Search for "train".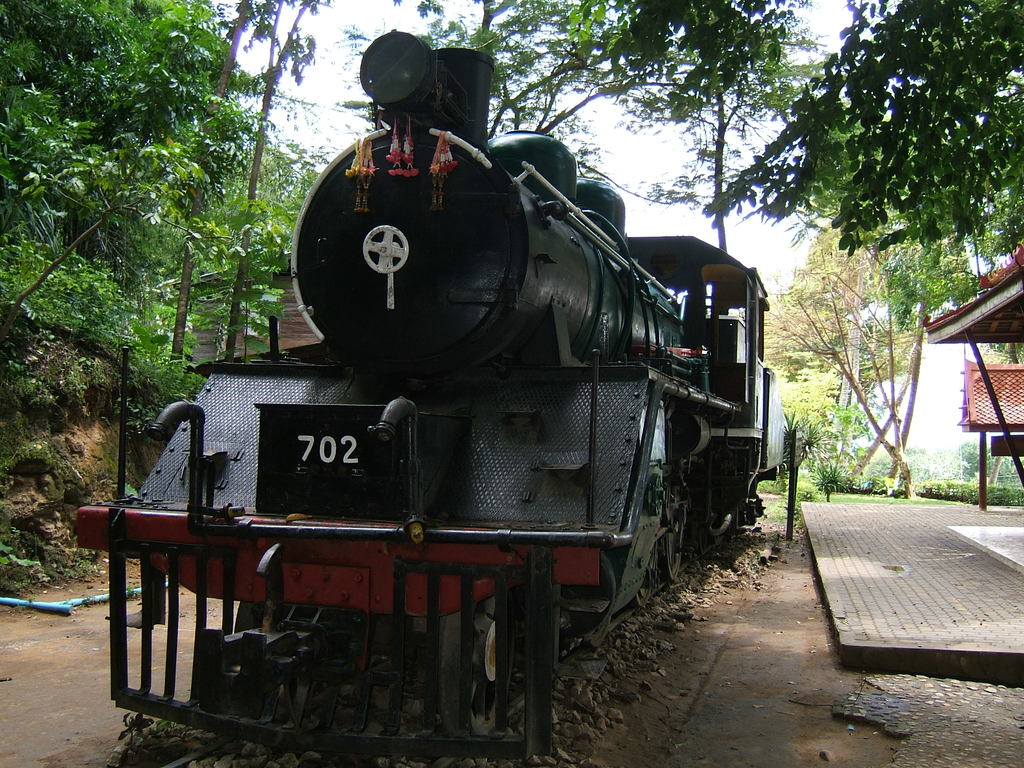
Found at 75,28,787,756.
